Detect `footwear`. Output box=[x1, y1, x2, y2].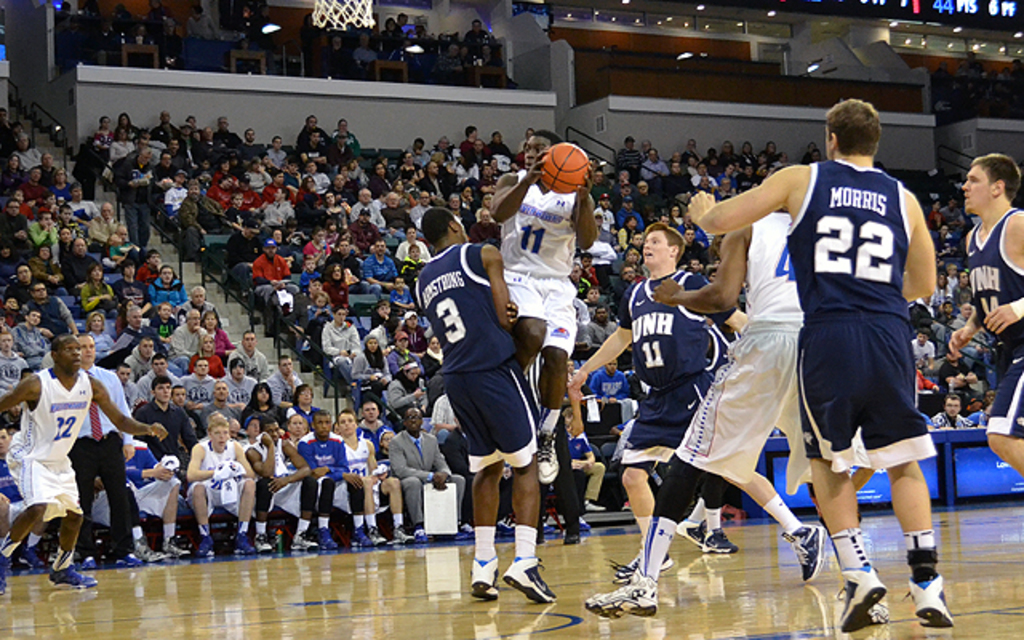
box=[195, 533, 219, 560].
